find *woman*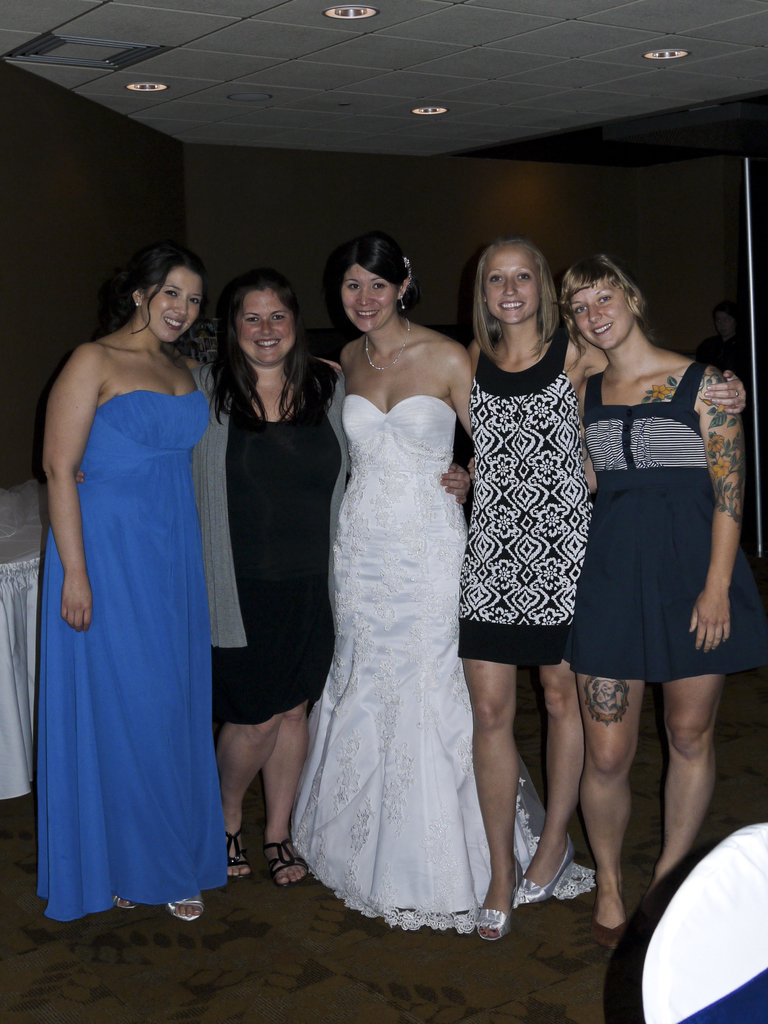
Rect(32, 243, 205, 926)
